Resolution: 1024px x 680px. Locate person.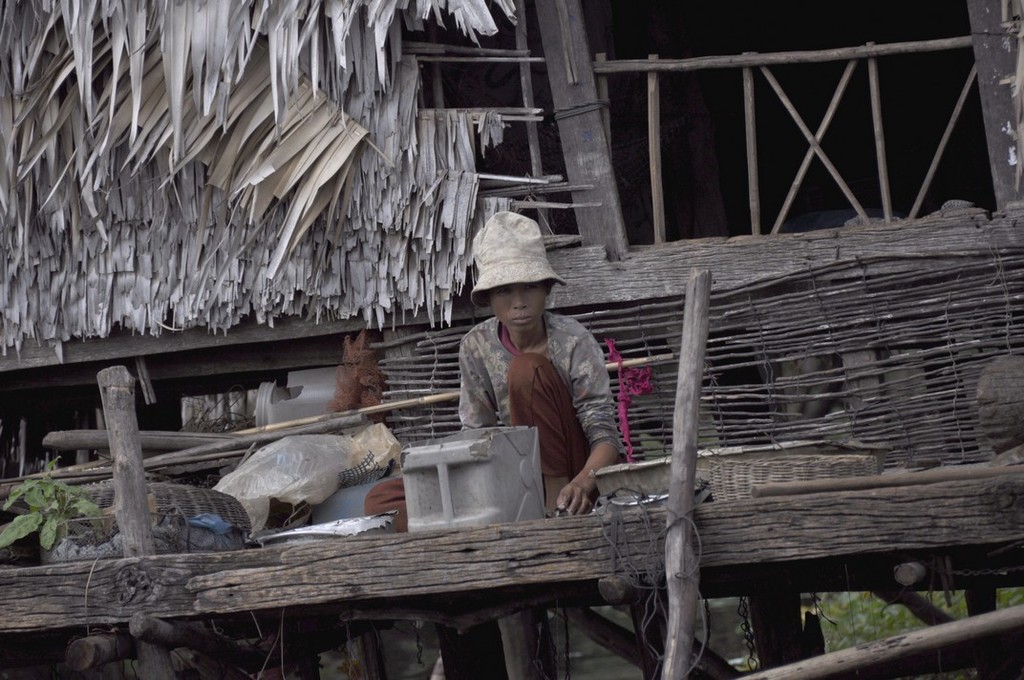
(left=357, top=206, right=623, bottom=528).
